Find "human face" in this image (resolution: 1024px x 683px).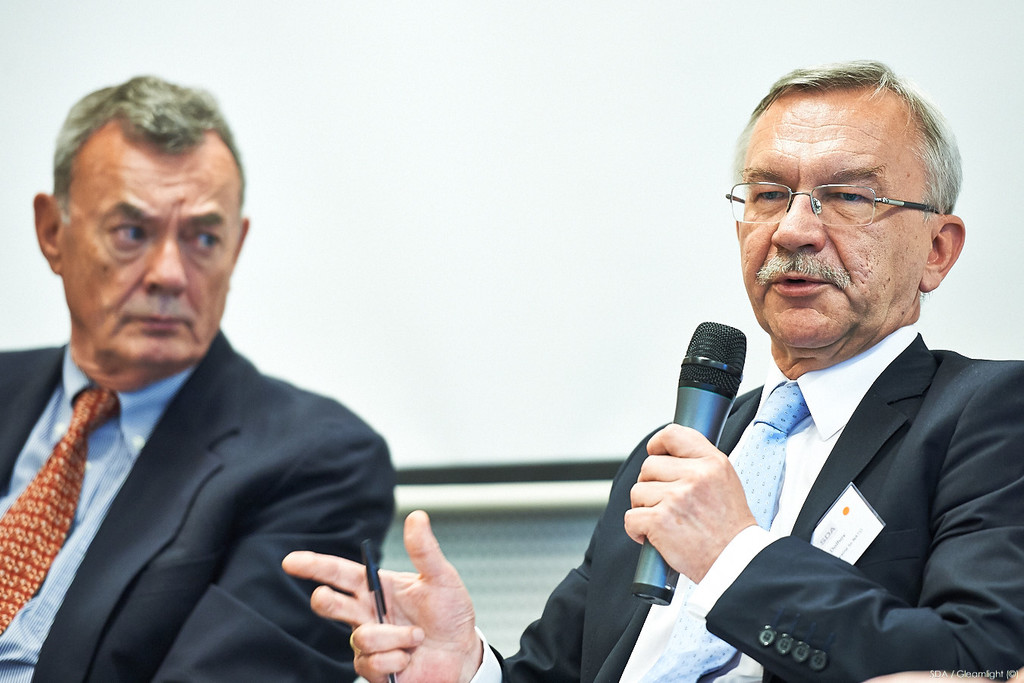
66 150 243 369.
